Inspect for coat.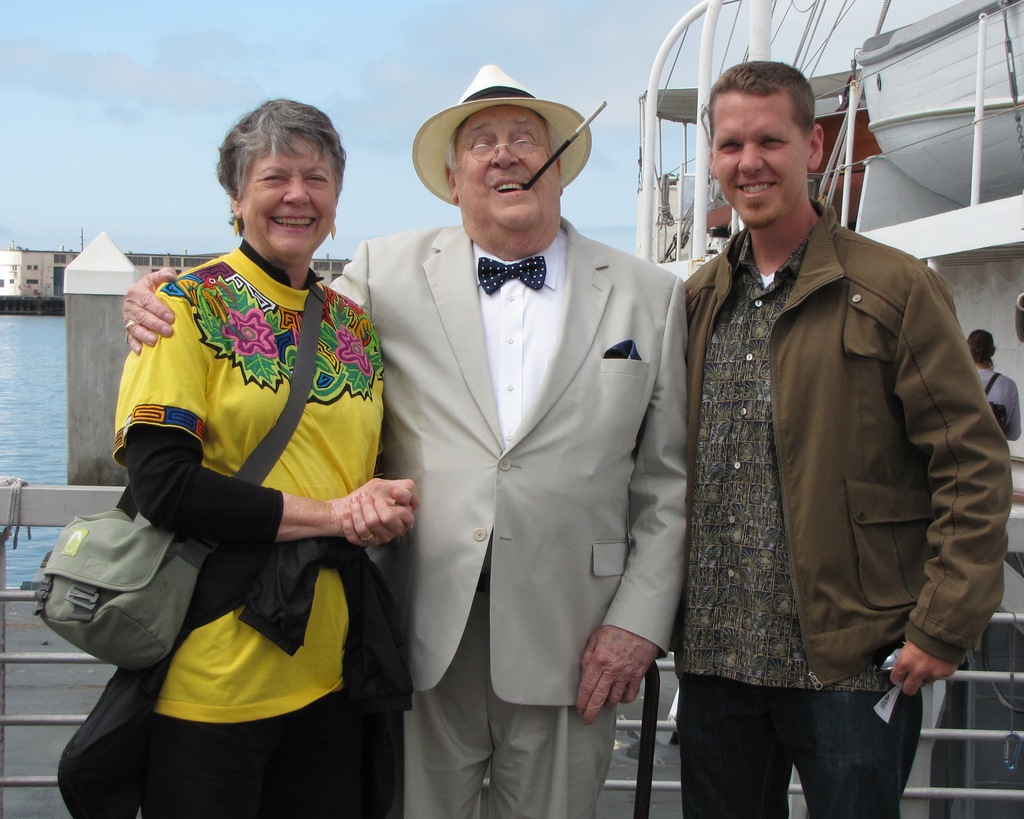
Inspection: <region>317, 223, 693, 706</region>.
